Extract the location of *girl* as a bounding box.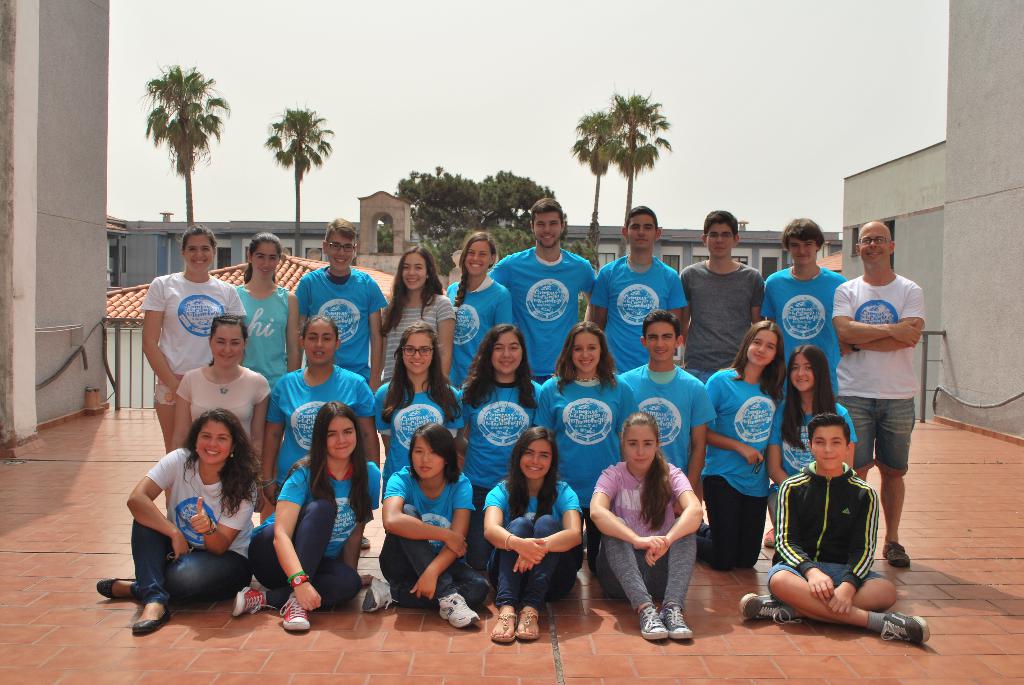
region(698, 320, 790, 569).
